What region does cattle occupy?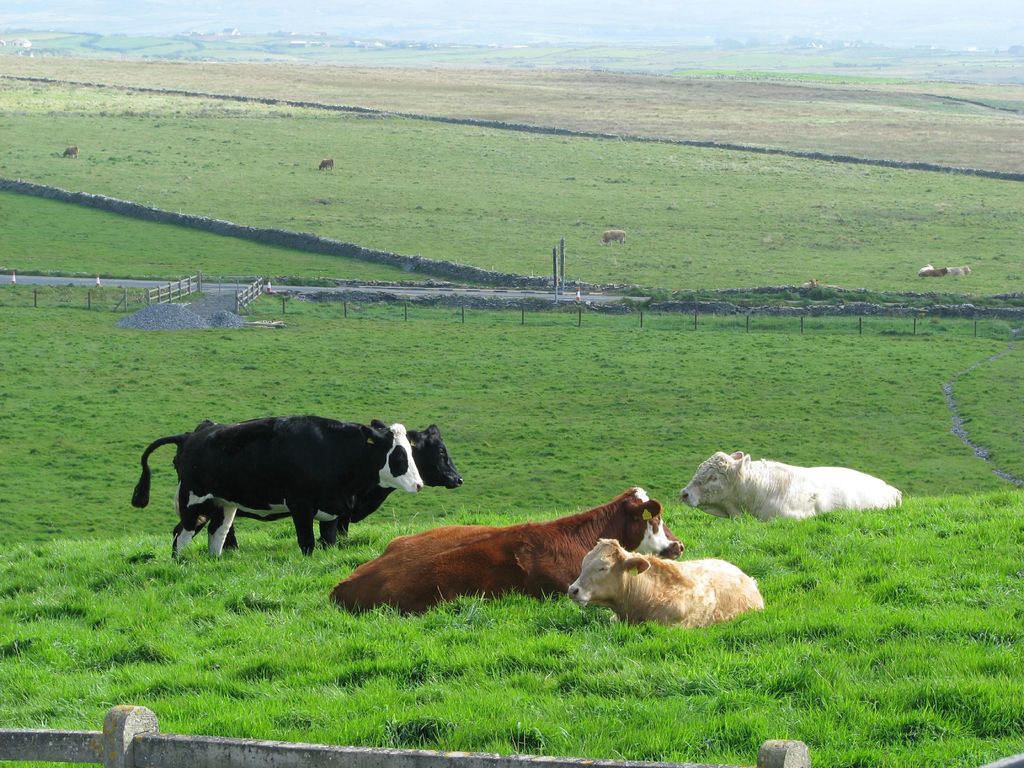
[60, 145, 80, 157].
